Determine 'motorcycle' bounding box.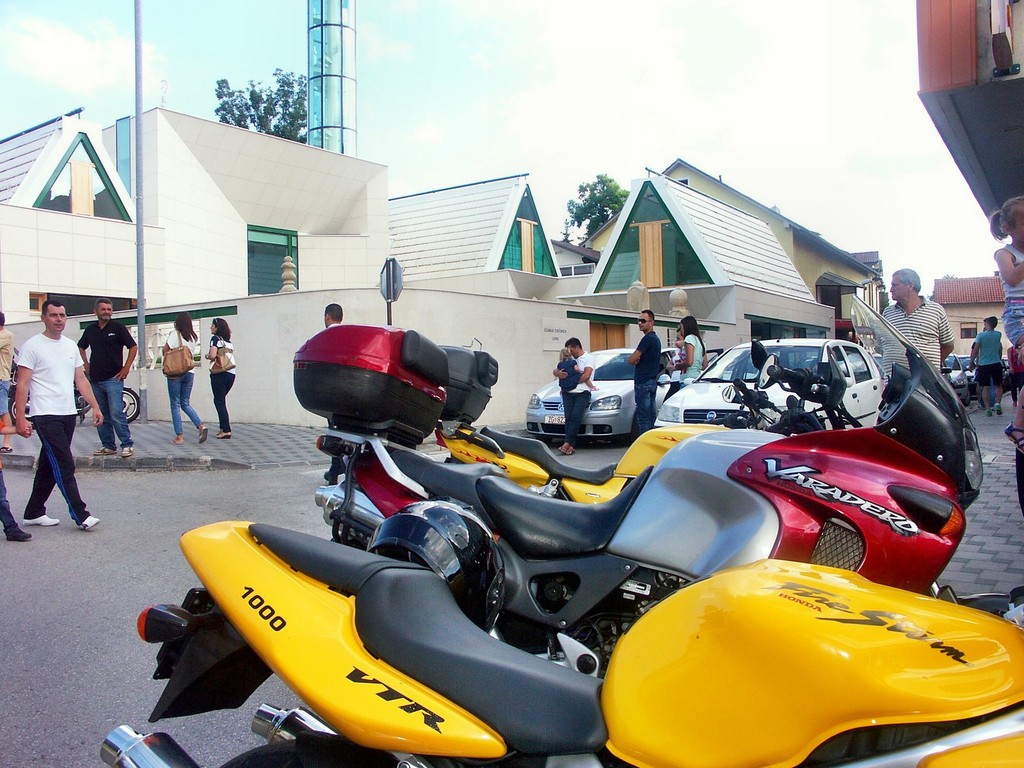
Determined: x1=99, y1=519, x2=1023, y2=767.
